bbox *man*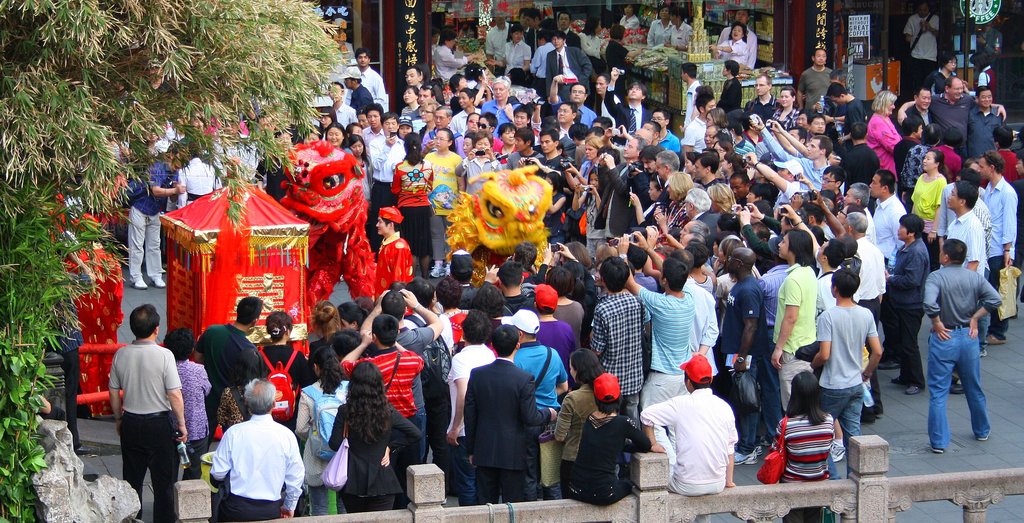
[left=646, top=185, right=723, bottom=226]
